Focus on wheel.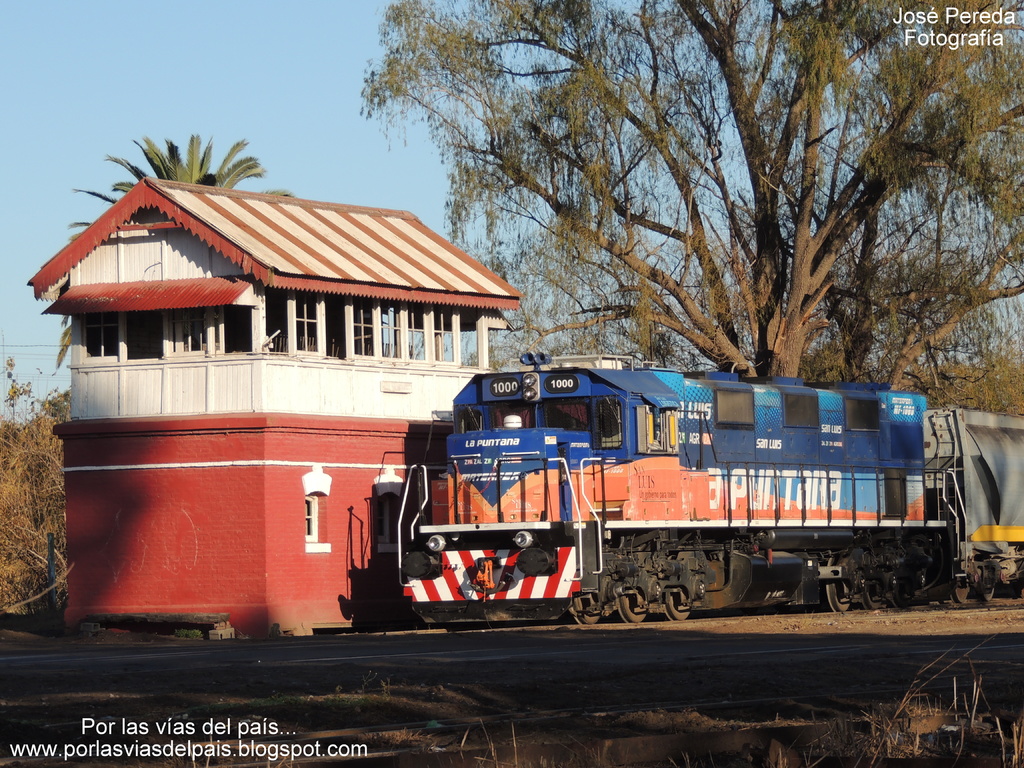
Focused at box=[826, 558, 855, 609].
